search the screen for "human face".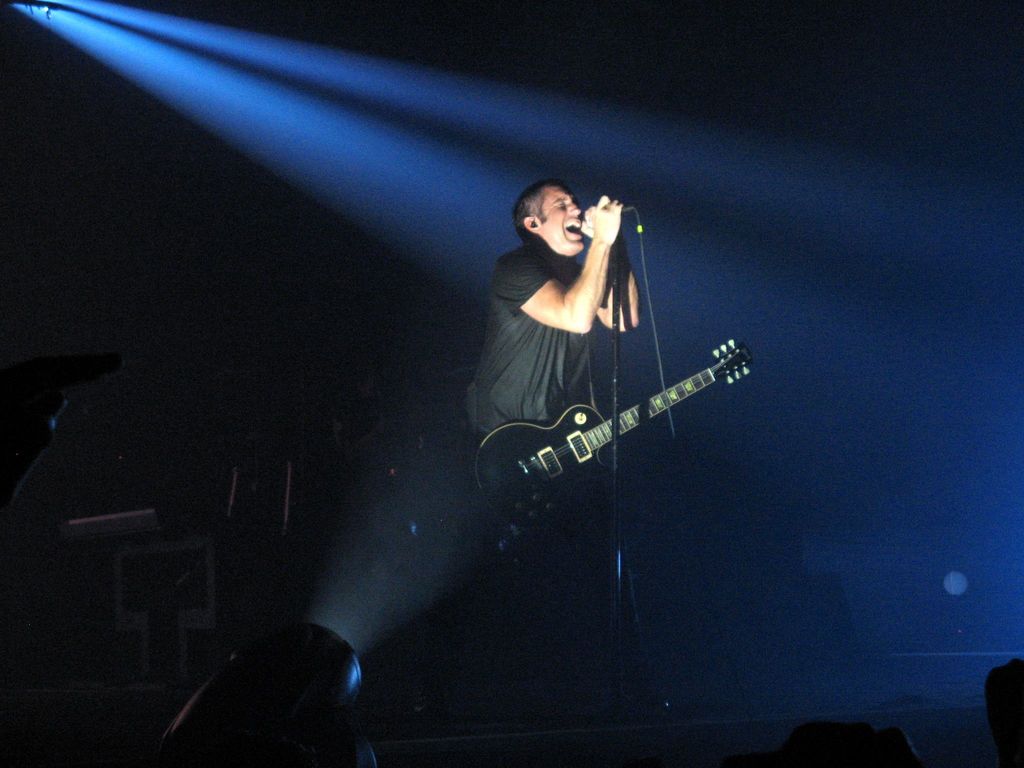
Found at locate(539, 185, 581, 257).
